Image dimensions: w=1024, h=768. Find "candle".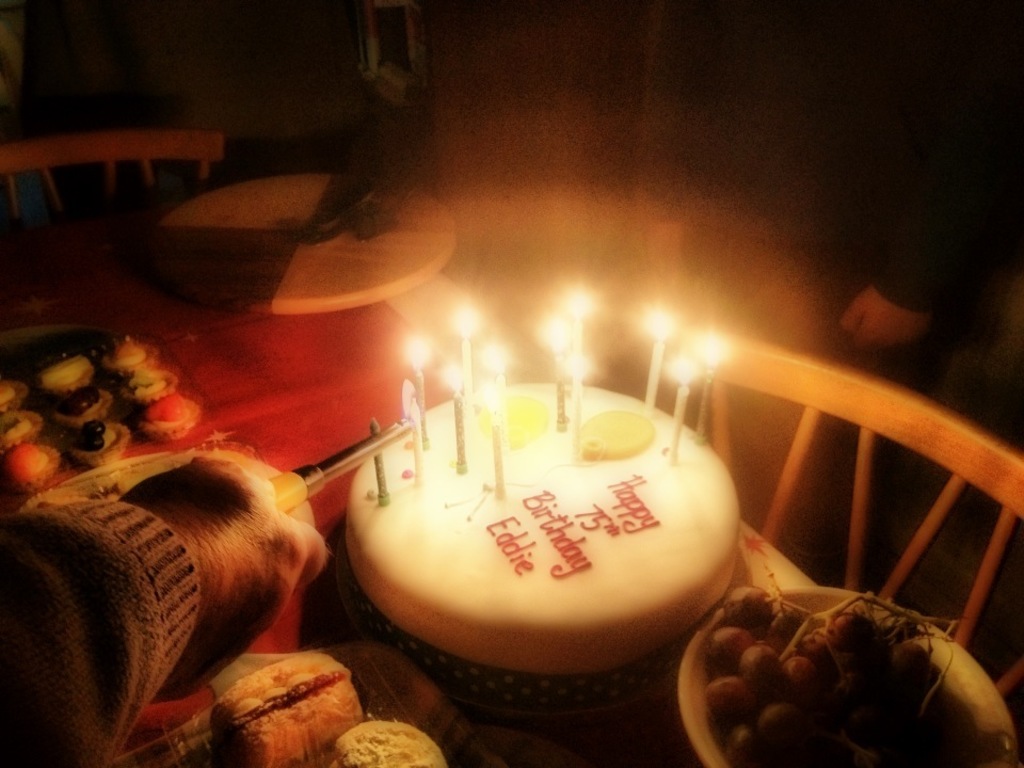
box=[482, 343, 500, 422].
